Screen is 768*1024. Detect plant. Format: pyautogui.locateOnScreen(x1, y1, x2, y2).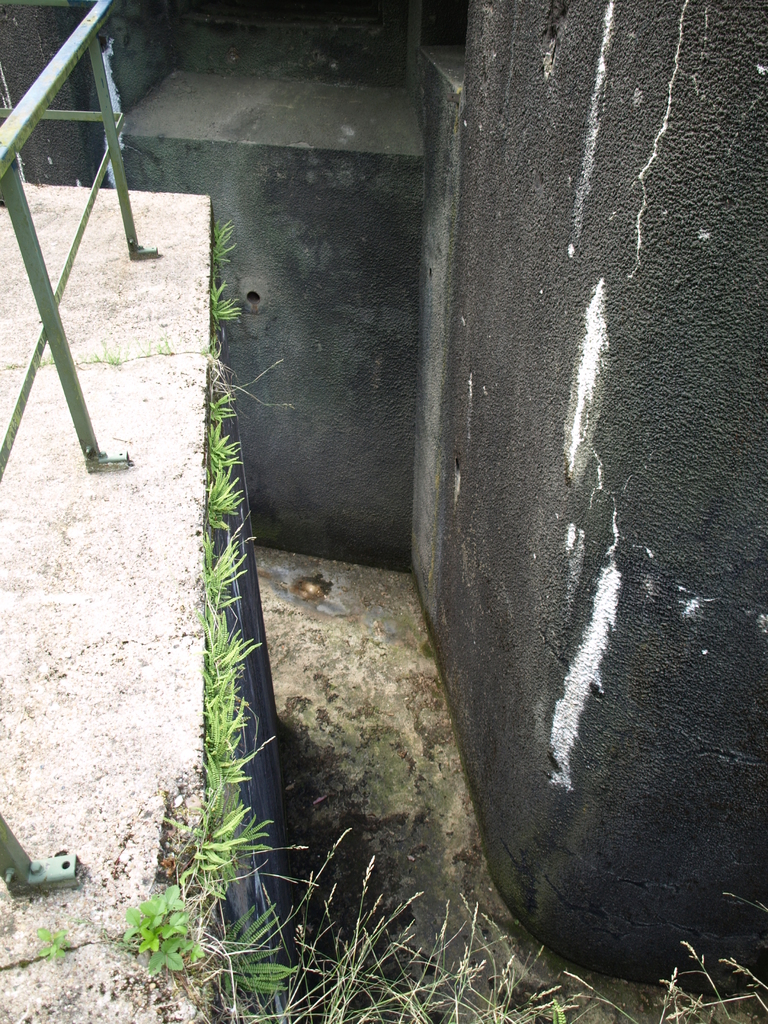
pyautogui.locateOnScreen(119, 879, 212, 979).
